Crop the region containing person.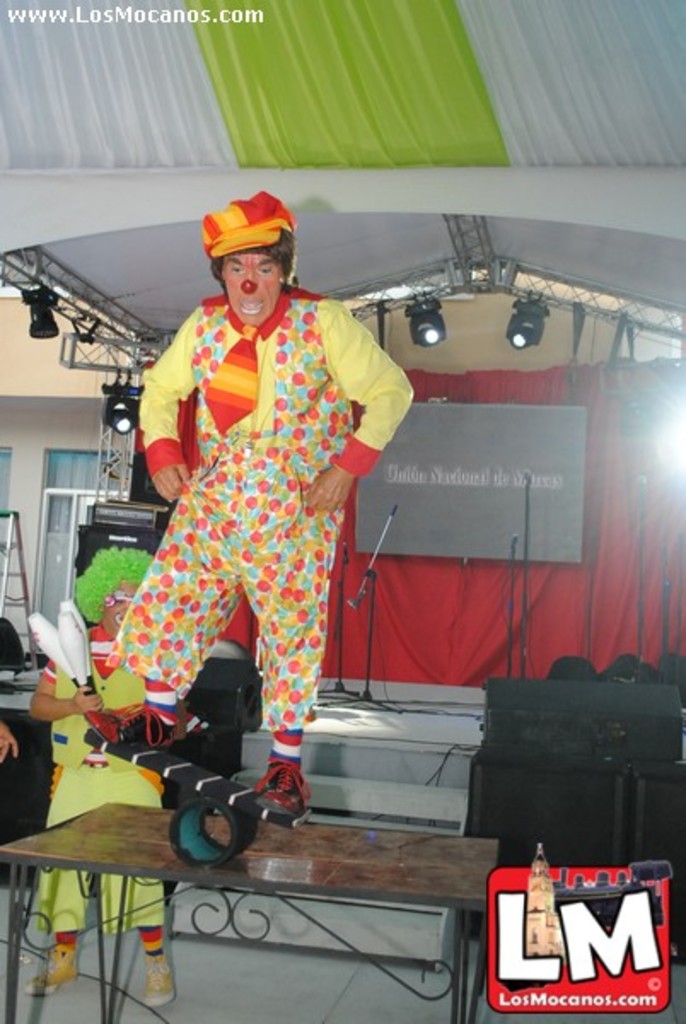
Crop region: select_region(111, 195, 392, 858).
